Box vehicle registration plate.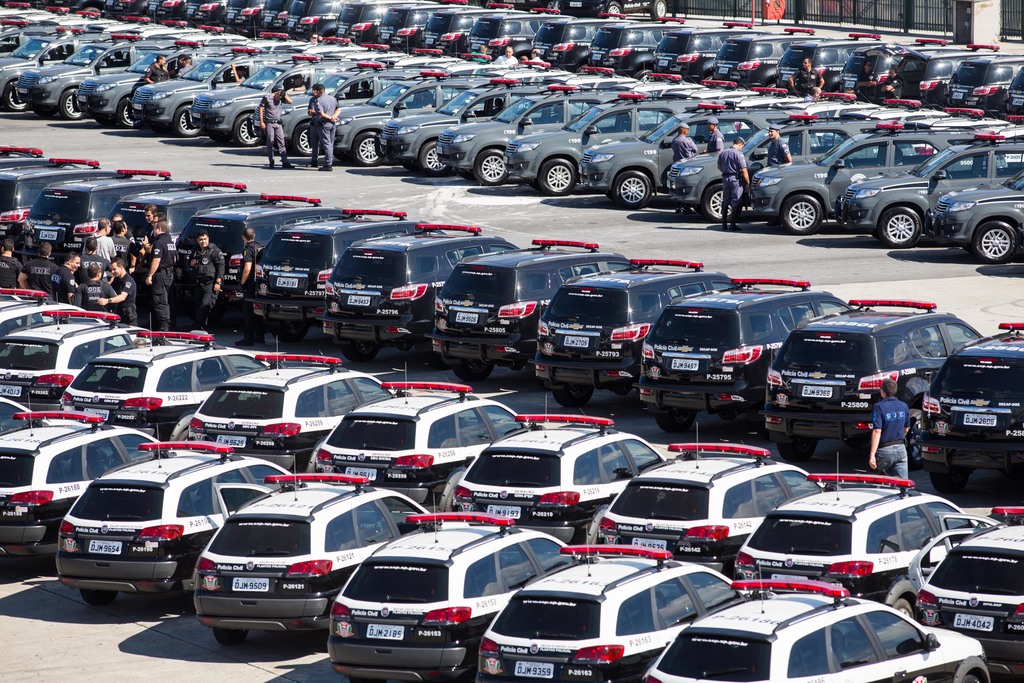
<bbox>39, 229, 56, 239</bbox>.
